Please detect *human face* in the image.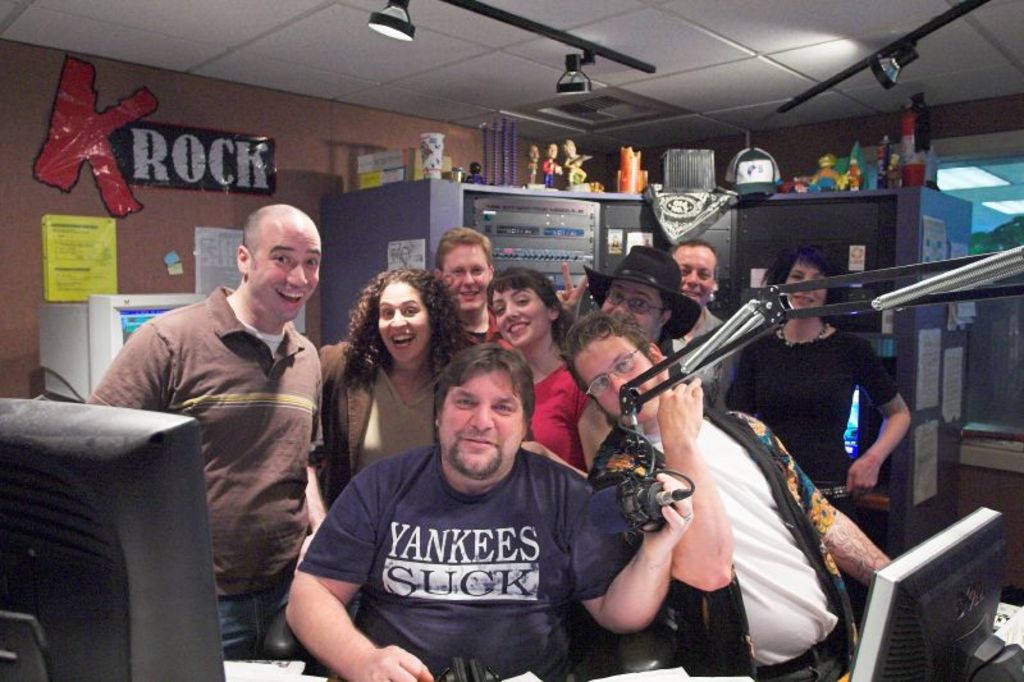
[x1=256, y1=224, x2=324, y2=321].
